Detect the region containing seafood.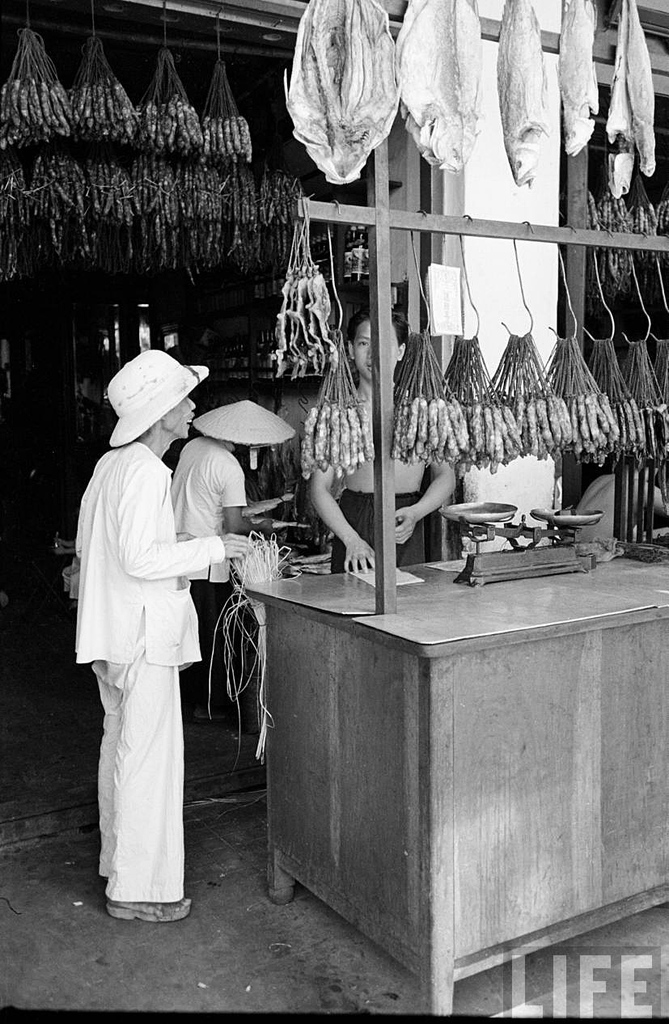
detection(398, 0, 481, 167).
